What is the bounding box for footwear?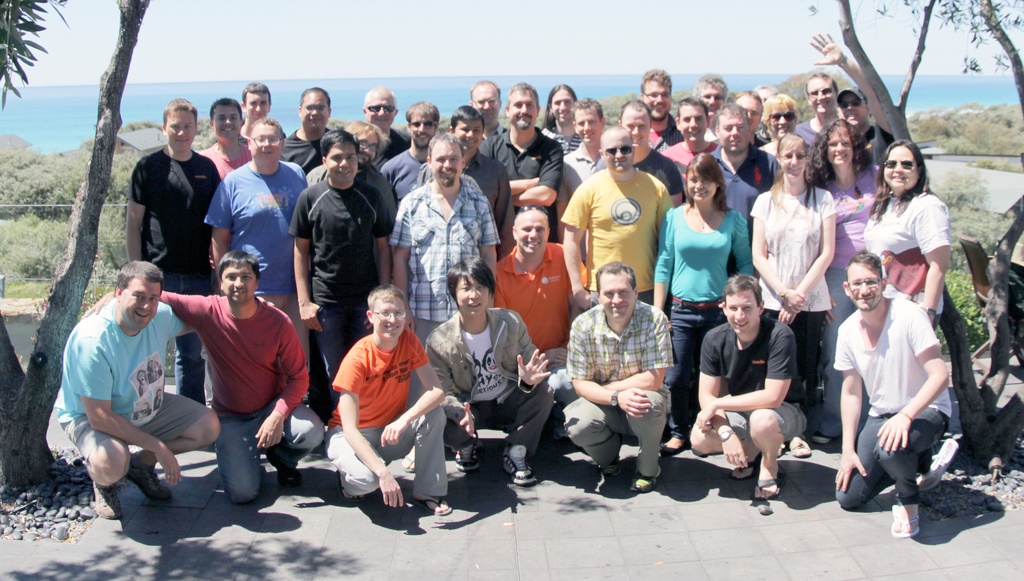
box=[812, 433, 822, 442].
